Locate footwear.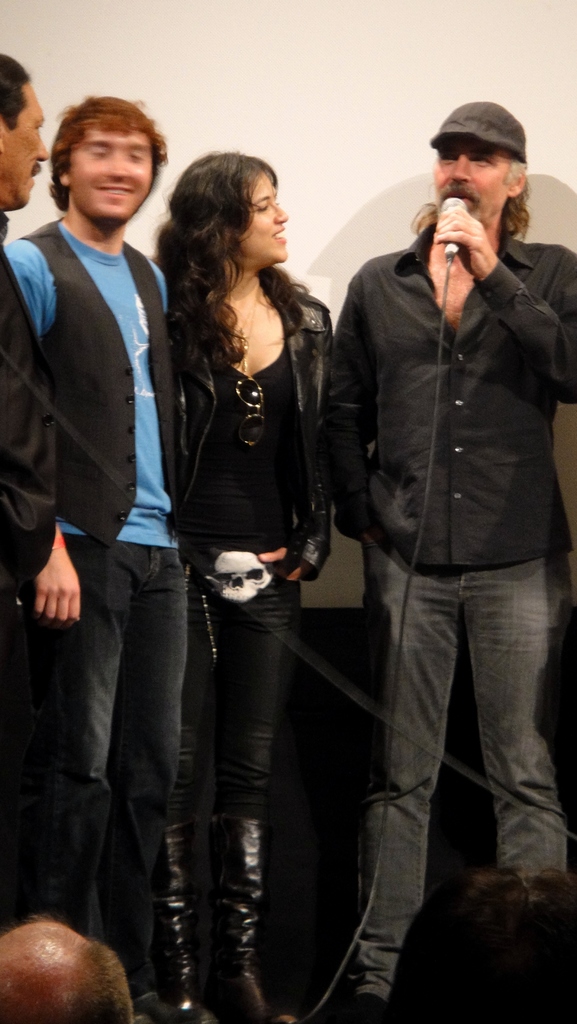
Bounding box: [207, 817, 285, 1023].
